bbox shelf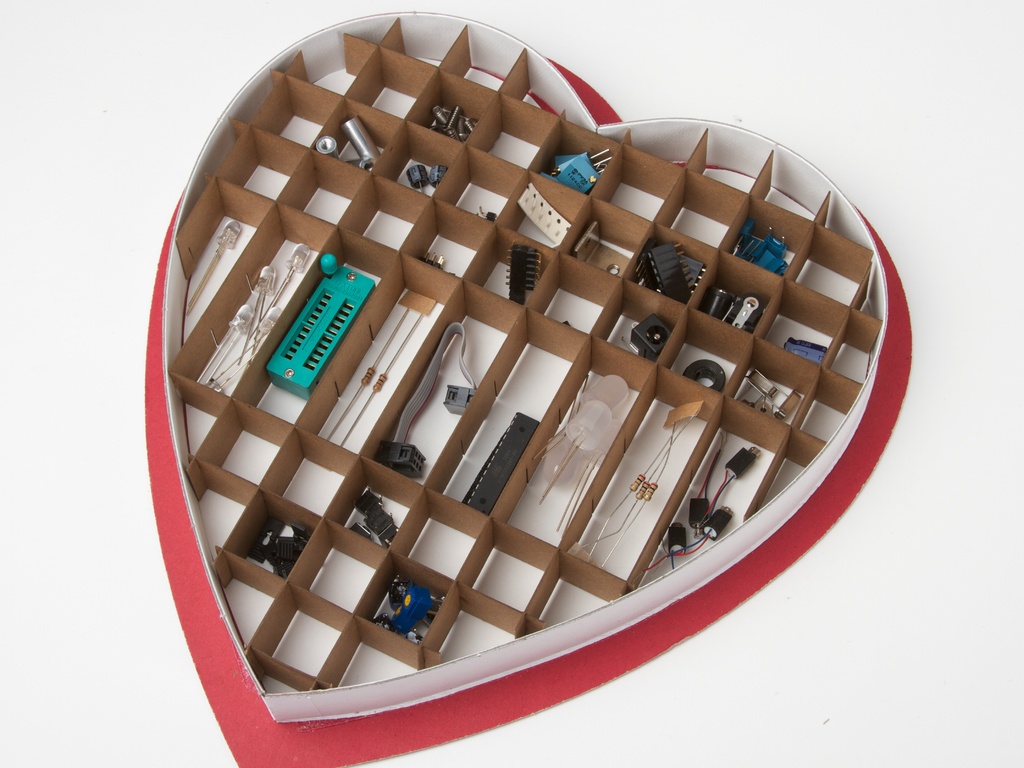
<region>394, 487, 489, 577</region>
